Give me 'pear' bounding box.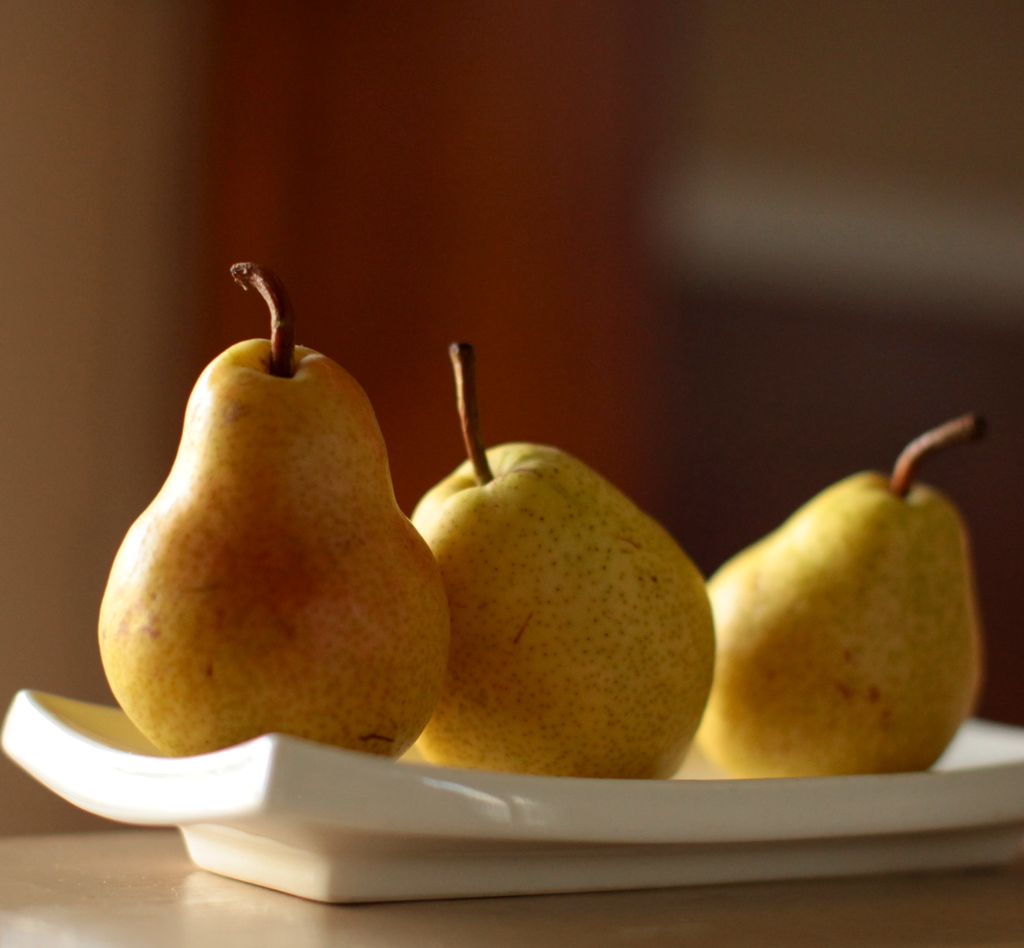
x1=695, y1=476, x2=979, y2=782.
